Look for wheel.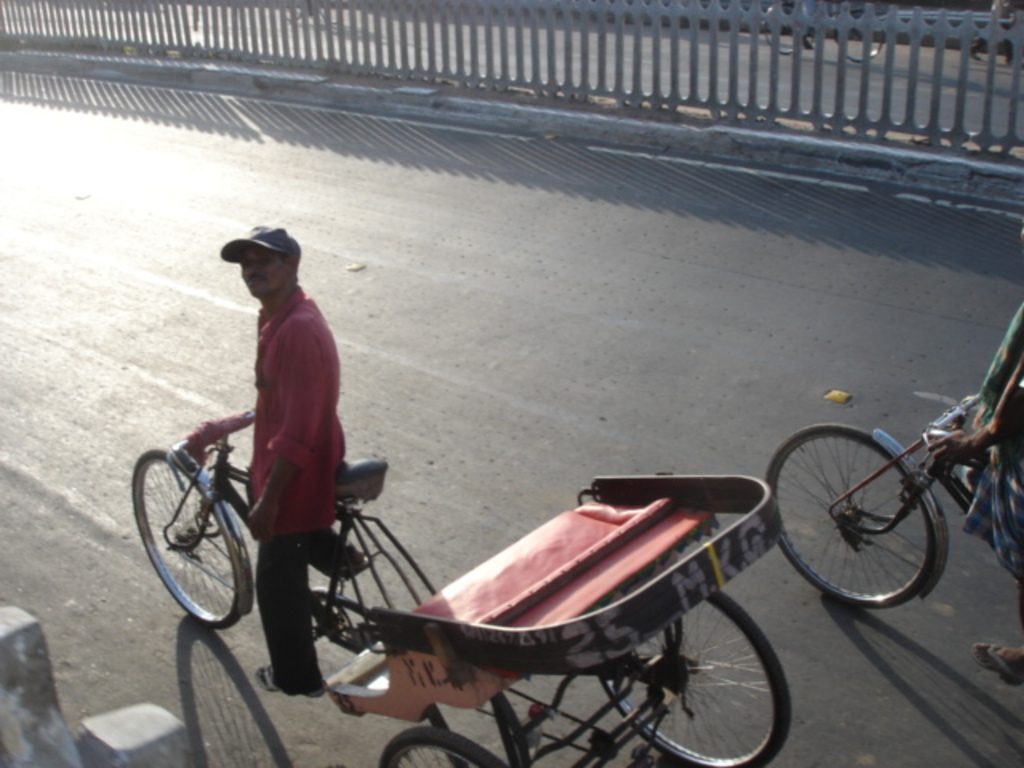
Found: [382, 730, 504, 766].
